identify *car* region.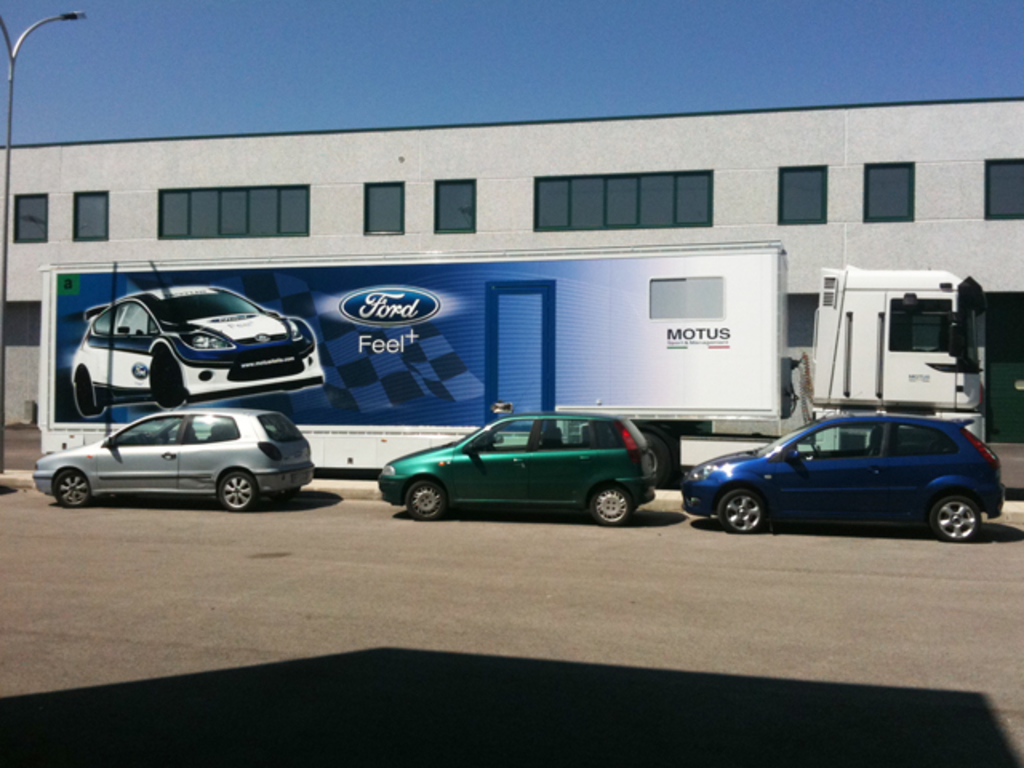
Region: BBox(682, 410, 1008, 538).
